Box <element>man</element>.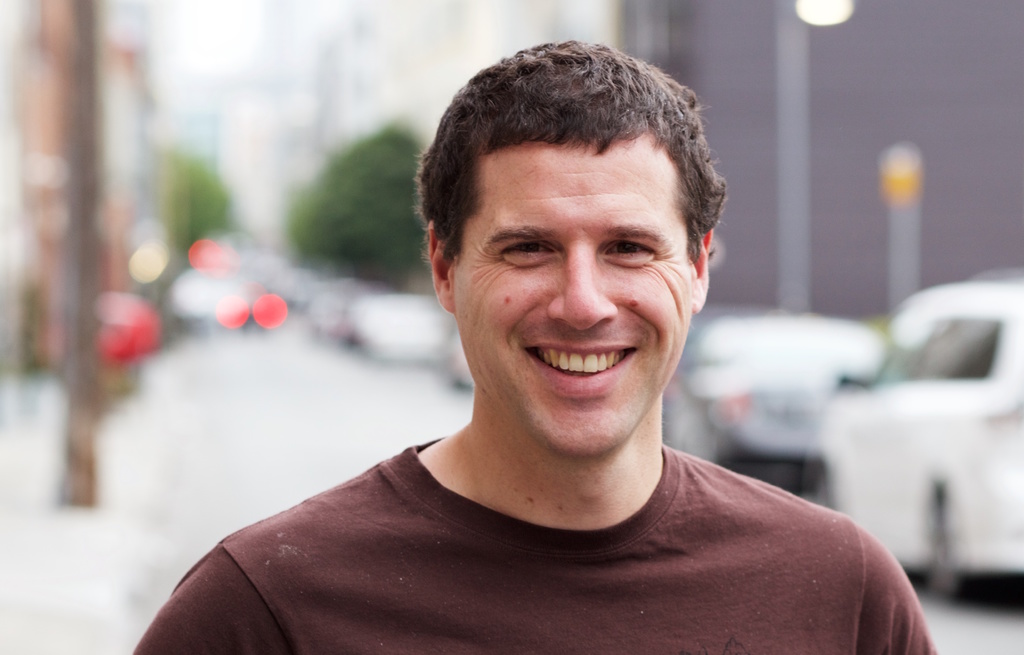
pyautogui.locateOnScreen(177, 41, 919, 654).
